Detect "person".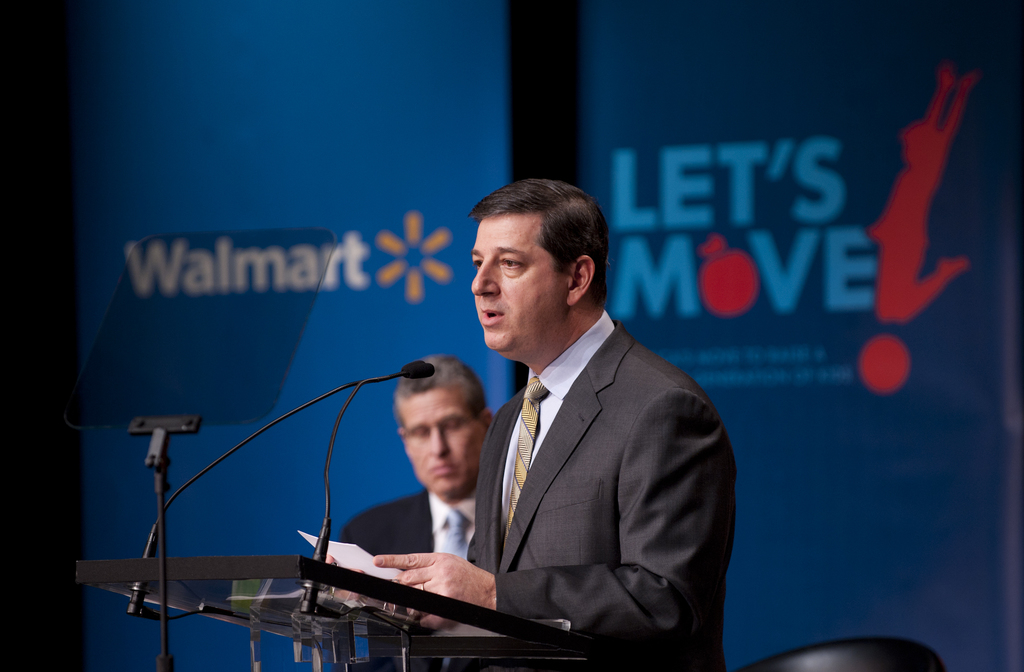
Detected at [left=343, top=357, right=483, bottom=660].
